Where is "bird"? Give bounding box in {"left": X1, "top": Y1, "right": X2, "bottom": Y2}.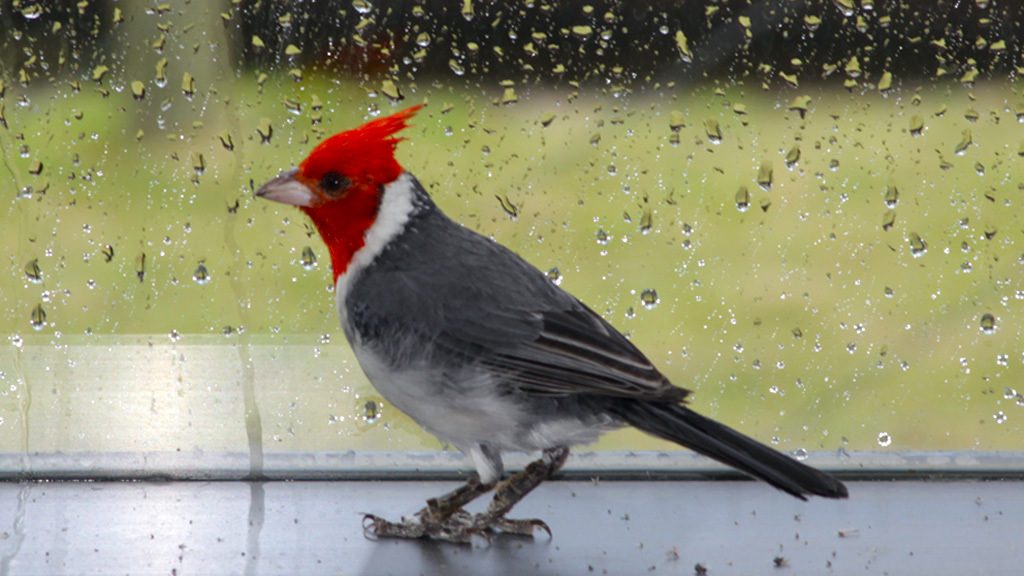
{"left": 256, "top": 104, "right": 891, "bottom": 531}.
